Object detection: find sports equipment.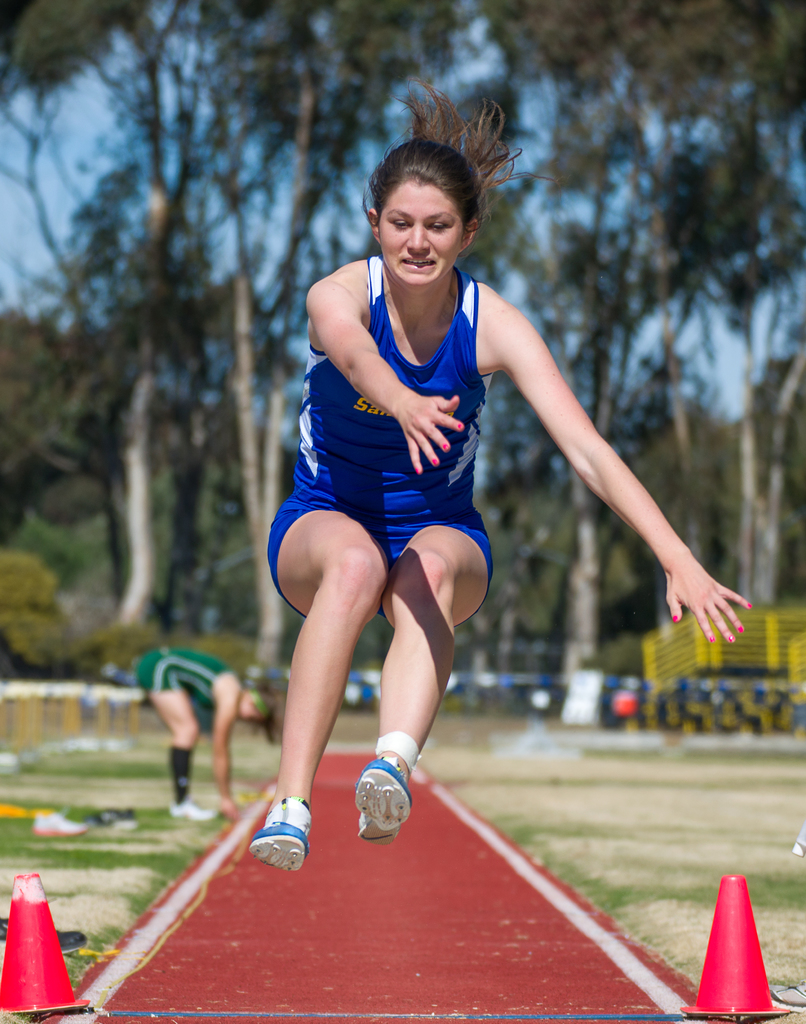
[left=253, top=801, right=315, bottom=870].
